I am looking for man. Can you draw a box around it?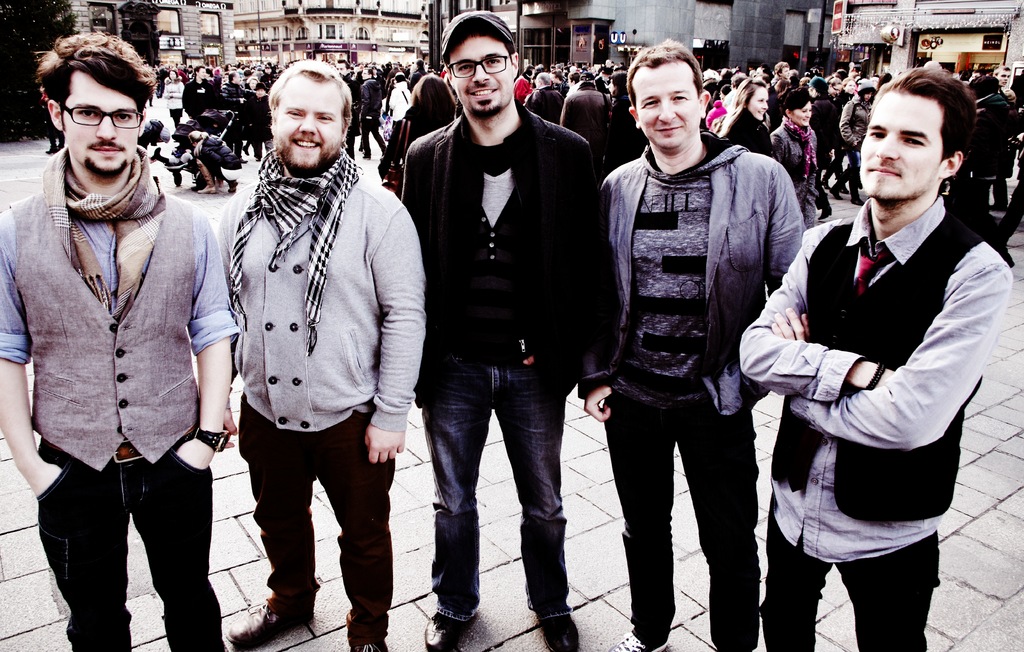
Sure, the bounding box is left=0, top=31, right=241, bottom=651.
